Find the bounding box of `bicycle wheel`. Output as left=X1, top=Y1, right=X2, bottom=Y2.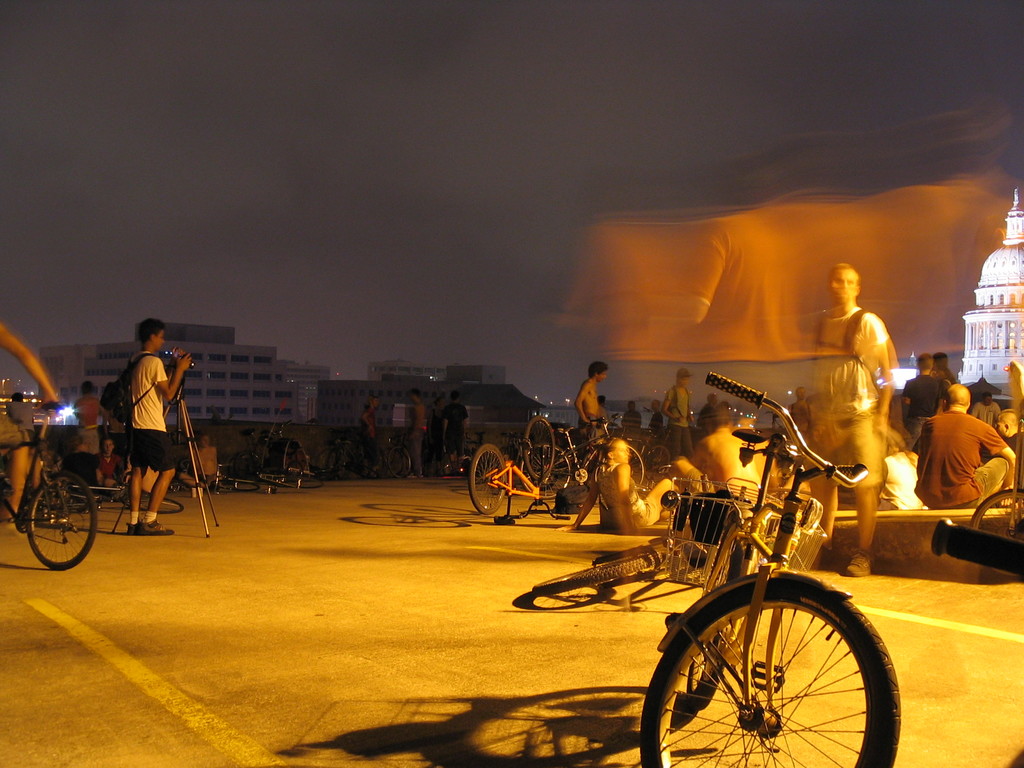
left=534, top=545, right=664, bottom=598.
